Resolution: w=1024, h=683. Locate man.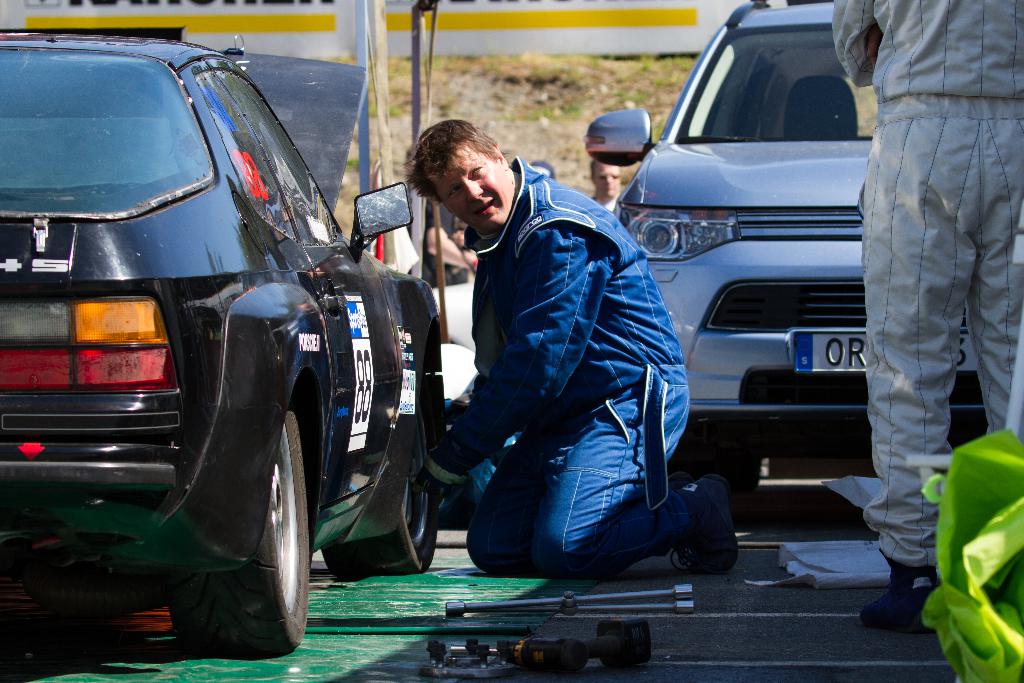
{"x1": 829, "y1": 0, "x2": 1020, "y2": 636}.
